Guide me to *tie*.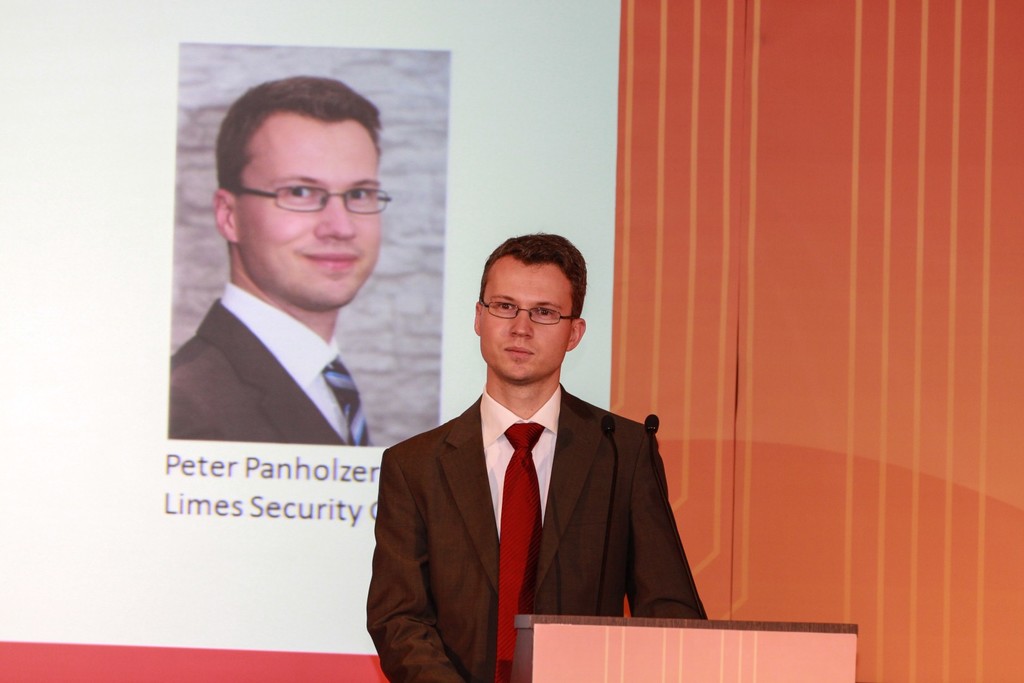
Guidance: [left=489, top=416, right=547, bottom=682].
